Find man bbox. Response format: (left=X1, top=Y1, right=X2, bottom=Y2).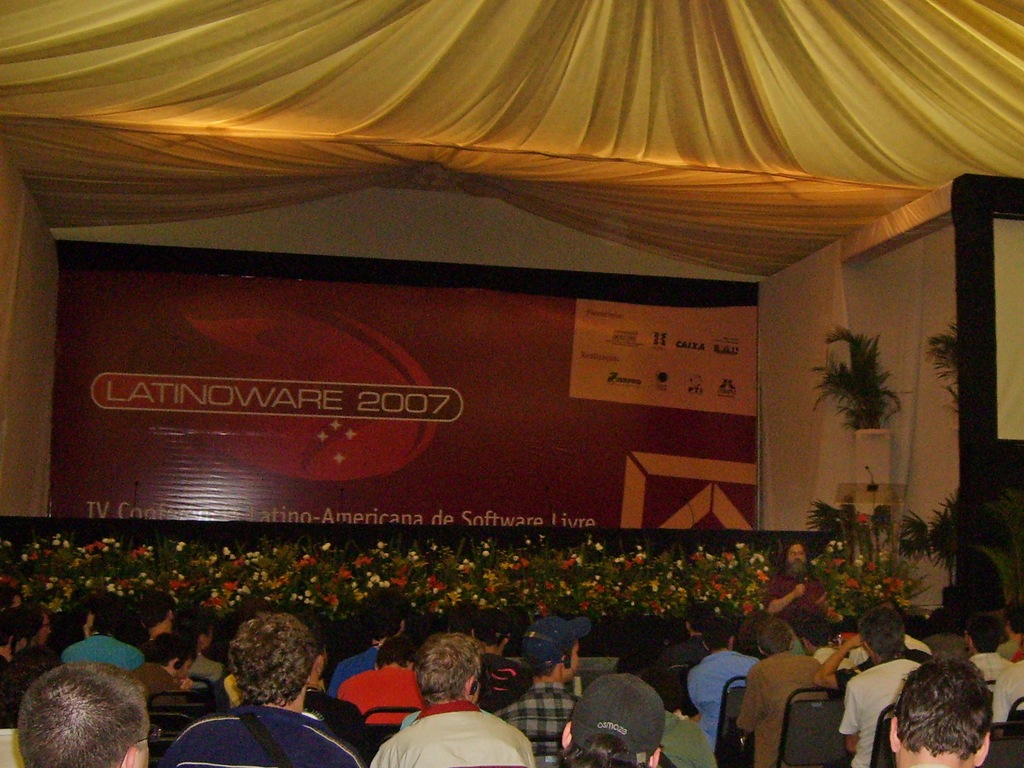
(left=11, top=658, right=151, bottom=767).
